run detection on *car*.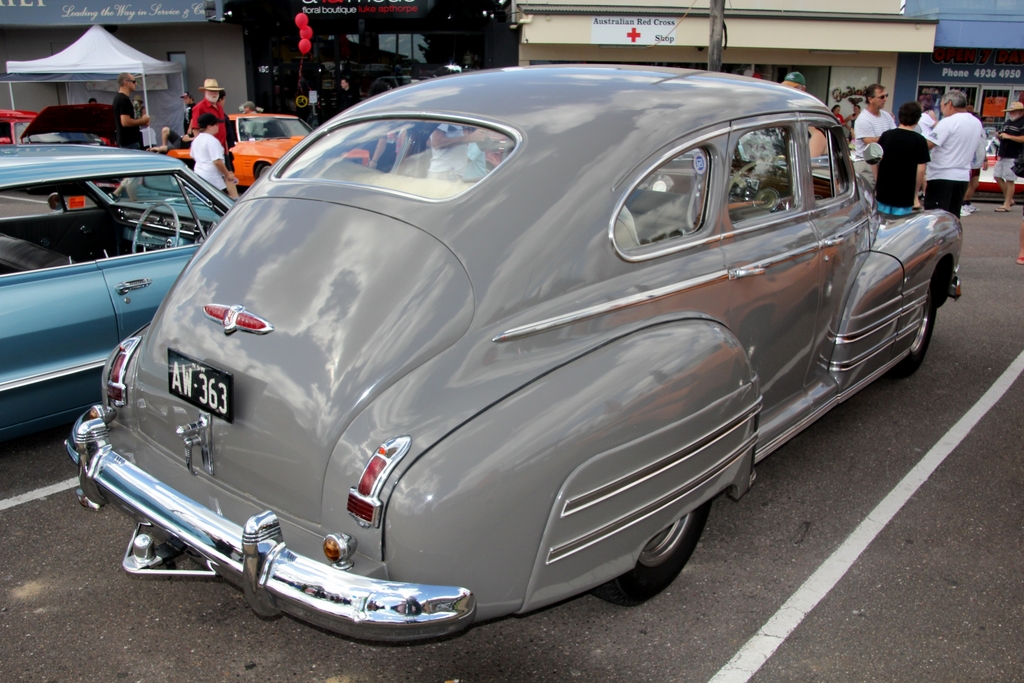
Result: [x1=81, y1=49, x2=951, y2=645].
